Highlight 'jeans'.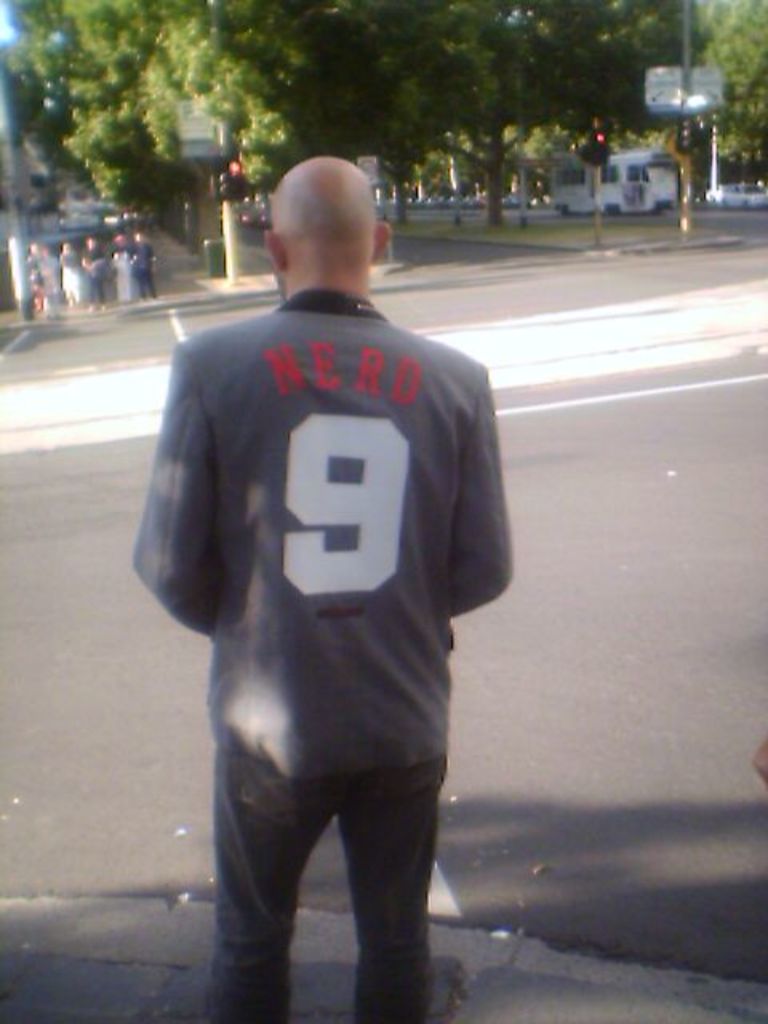
Highlighted region: box(131, 269, 160, 306).
